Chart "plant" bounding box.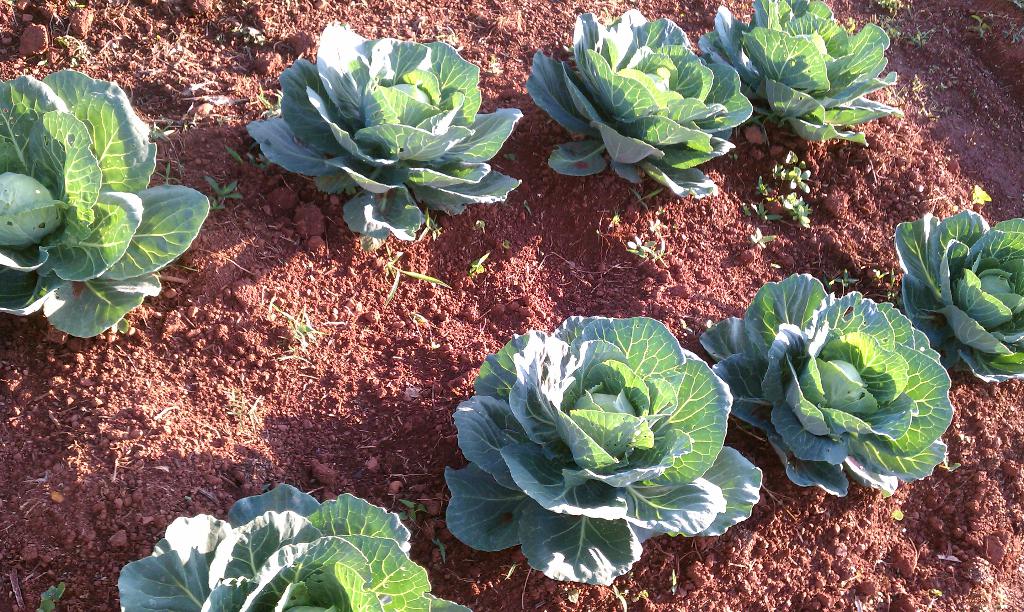
Charted: 250 77 292 113.
